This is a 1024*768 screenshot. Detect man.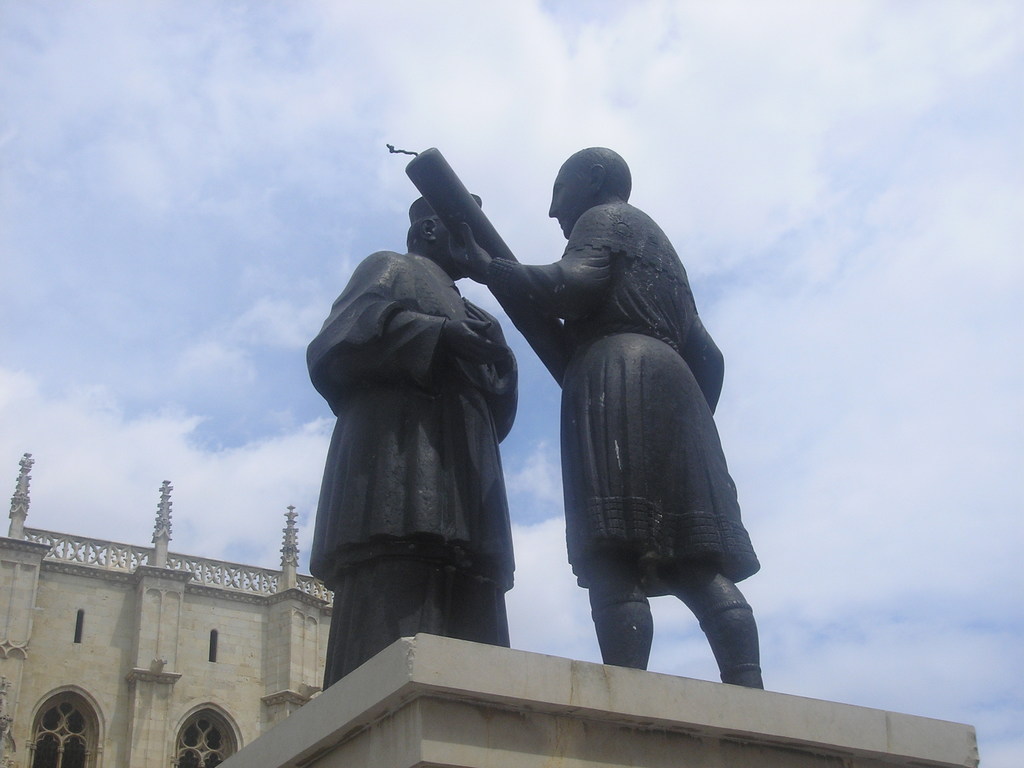
detection(445, 145, 743, 687).
